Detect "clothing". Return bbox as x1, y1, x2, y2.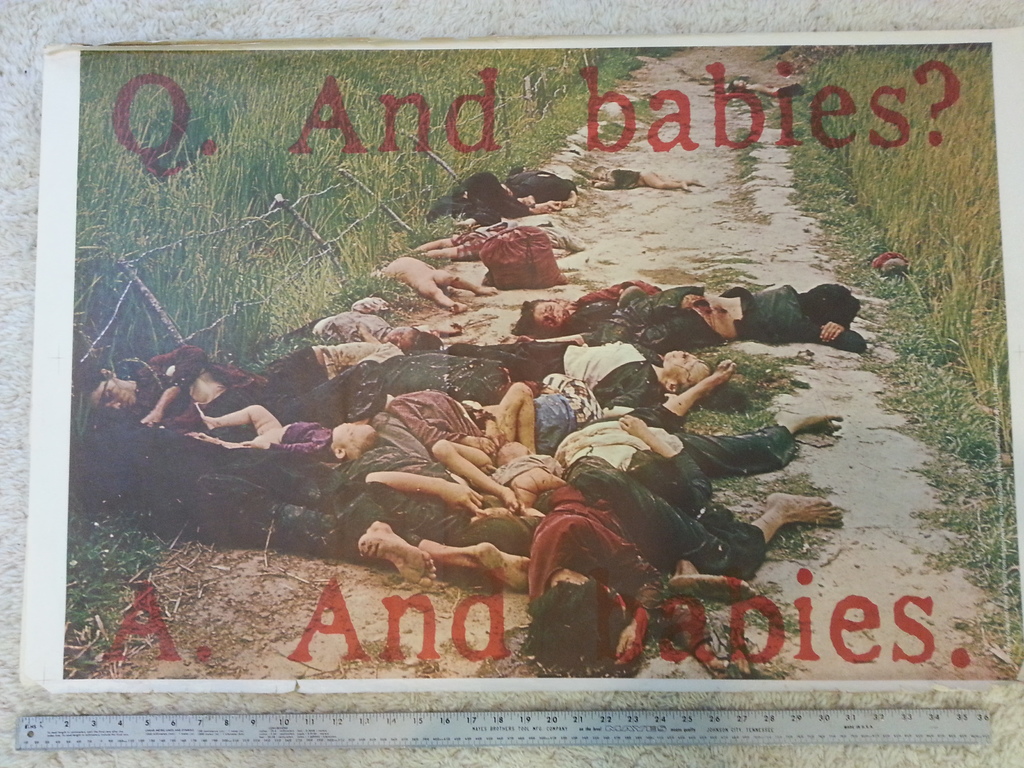
705, 262, 845, 353.
